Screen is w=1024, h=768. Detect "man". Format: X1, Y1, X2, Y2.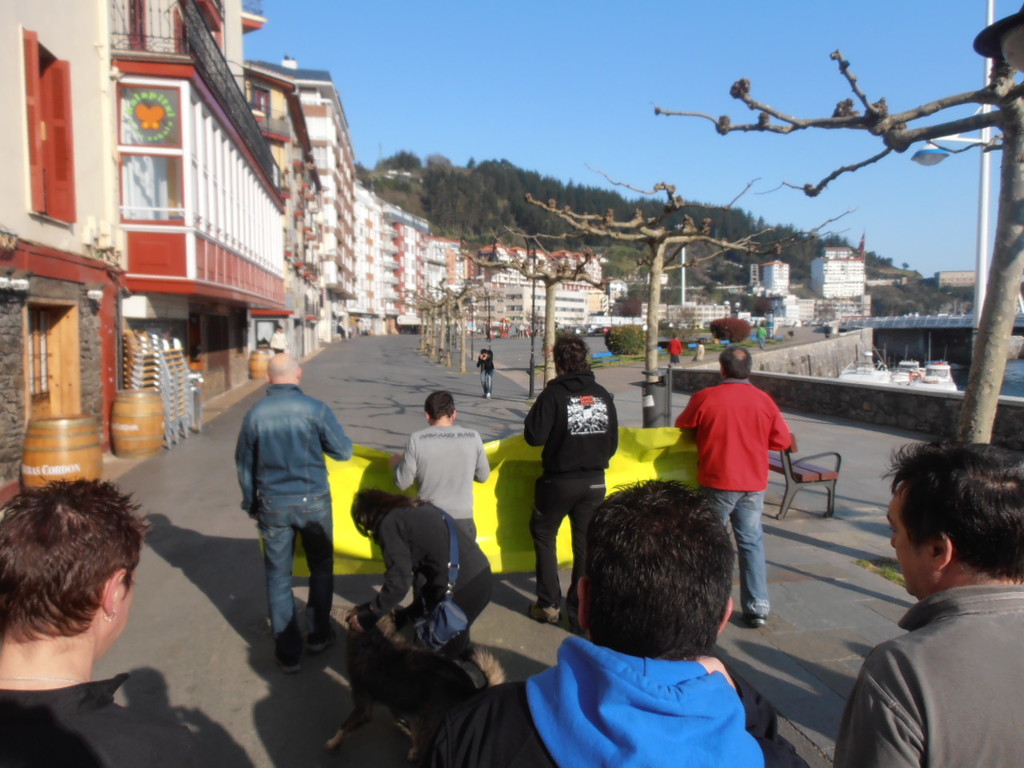
218, 350, 346, 674.
